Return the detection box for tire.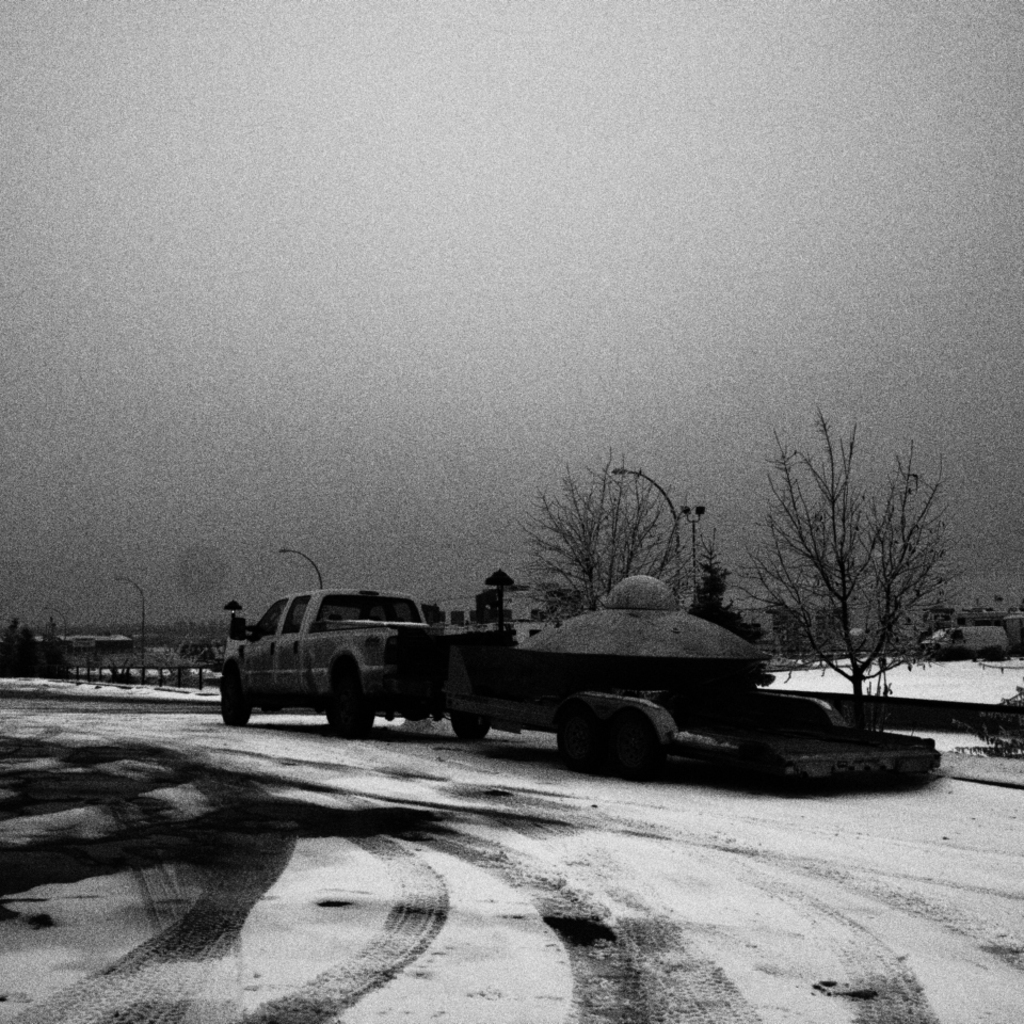
310,651,374,747.
